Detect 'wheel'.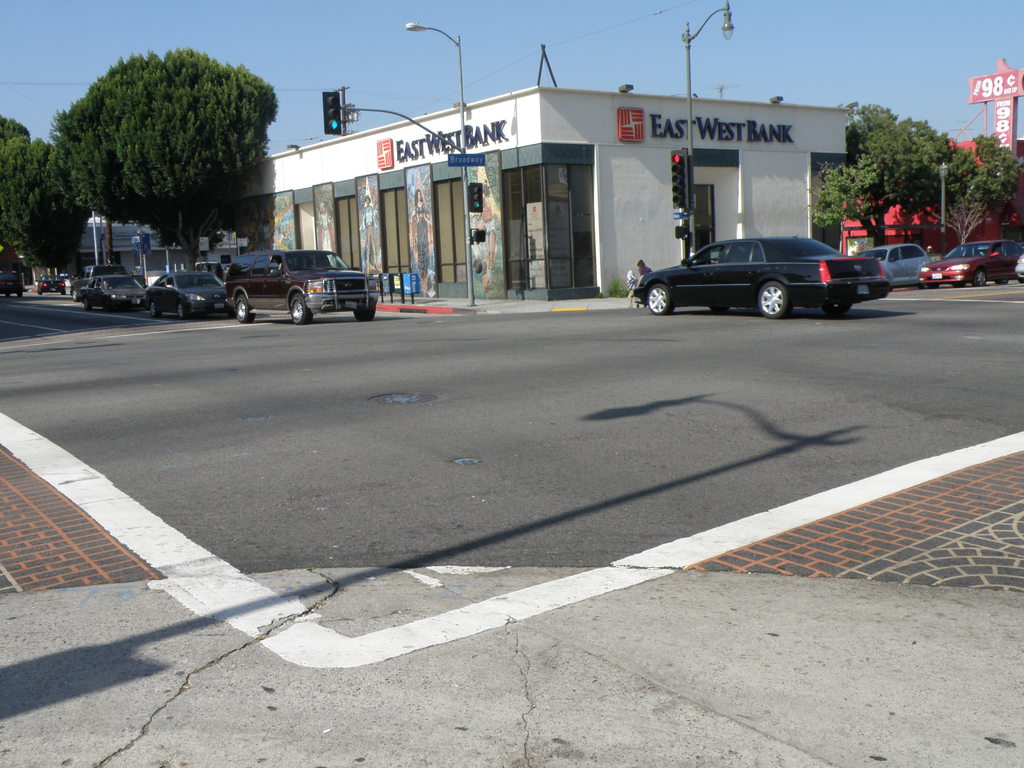
Detected at bbox=(62, 289, 65, 294).
